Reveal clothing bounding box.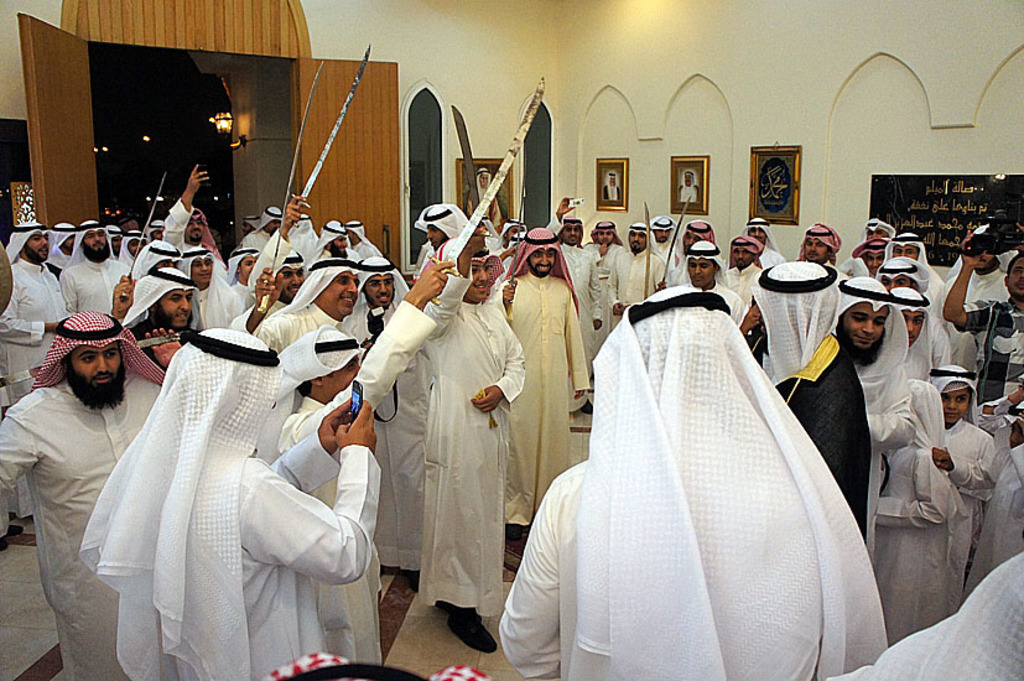
Revealed: Rect(80, 317, 376, 665).
